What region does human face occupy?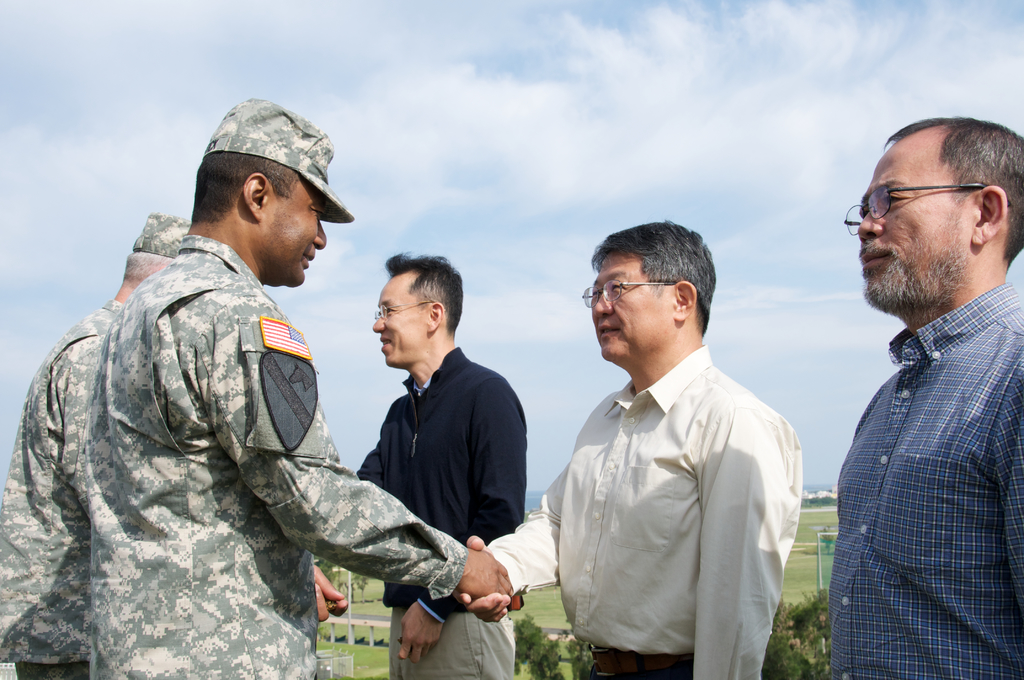
{"left": 256, "top": 180, "right": 323, "bottom": 287}.
